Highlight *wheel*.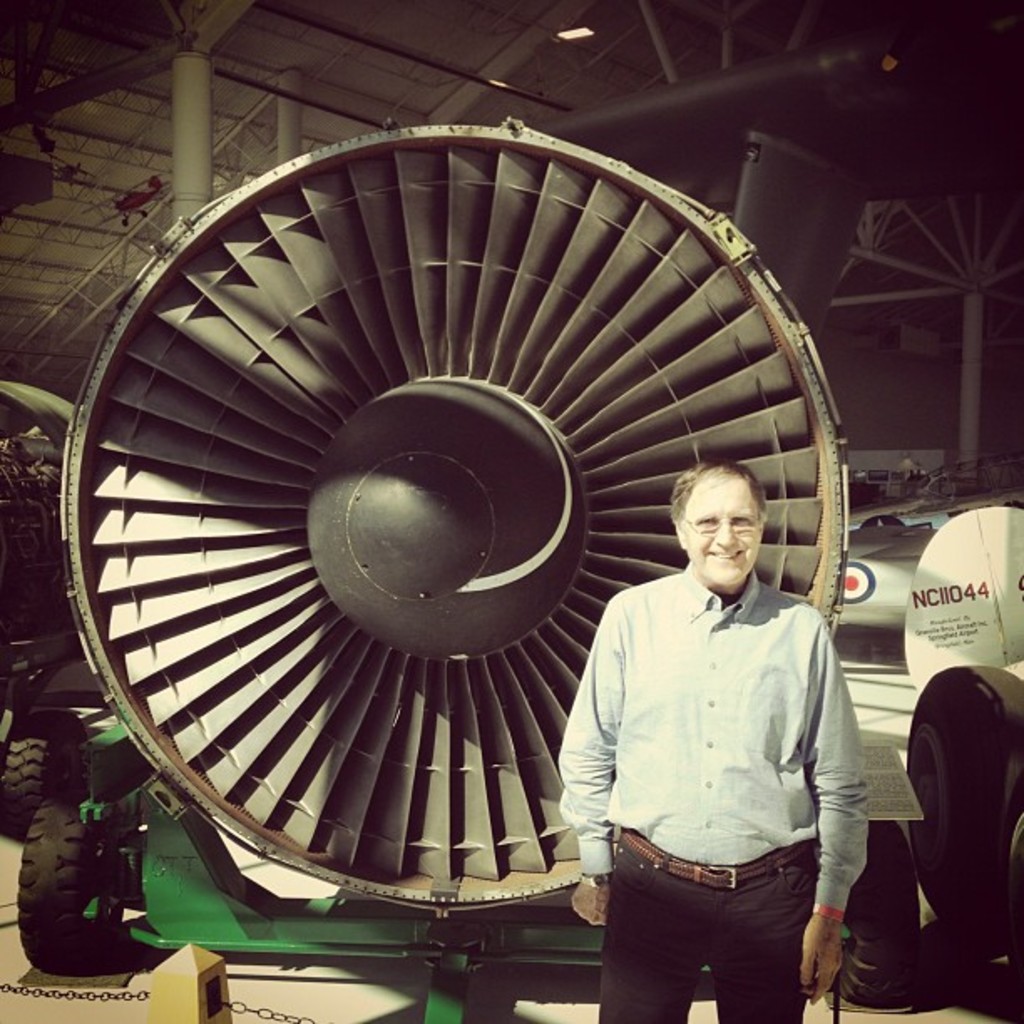
Highlighted region: left=3, top=716, right=89, bottom=830.
